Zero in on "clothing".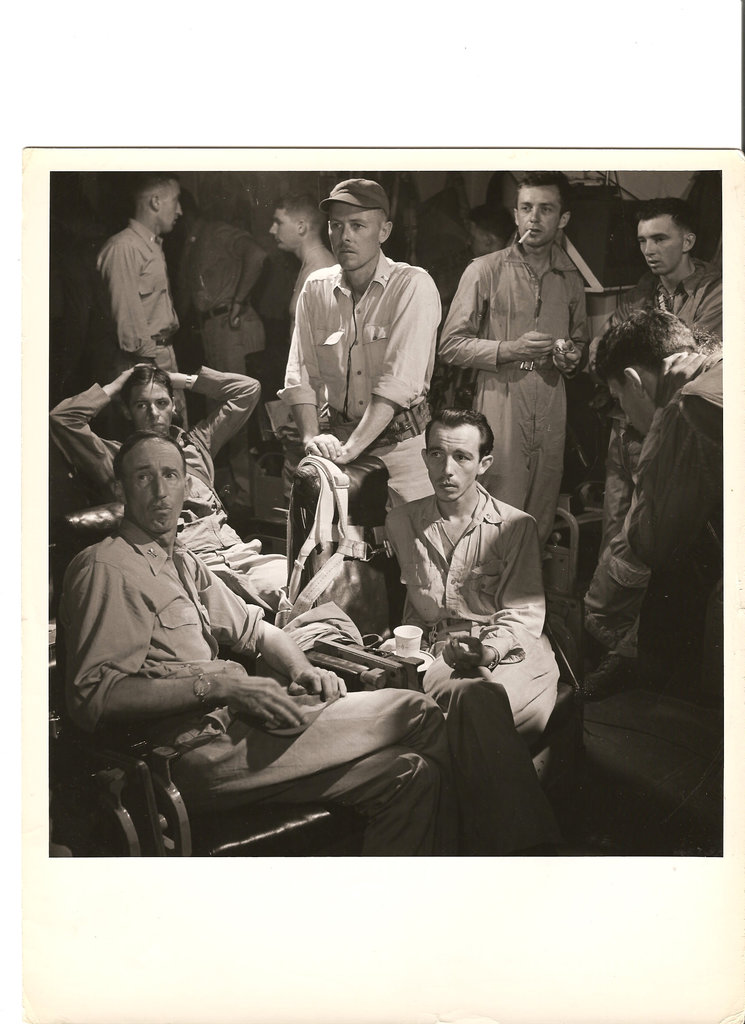
Zeroed in: [631,252,726,366].
